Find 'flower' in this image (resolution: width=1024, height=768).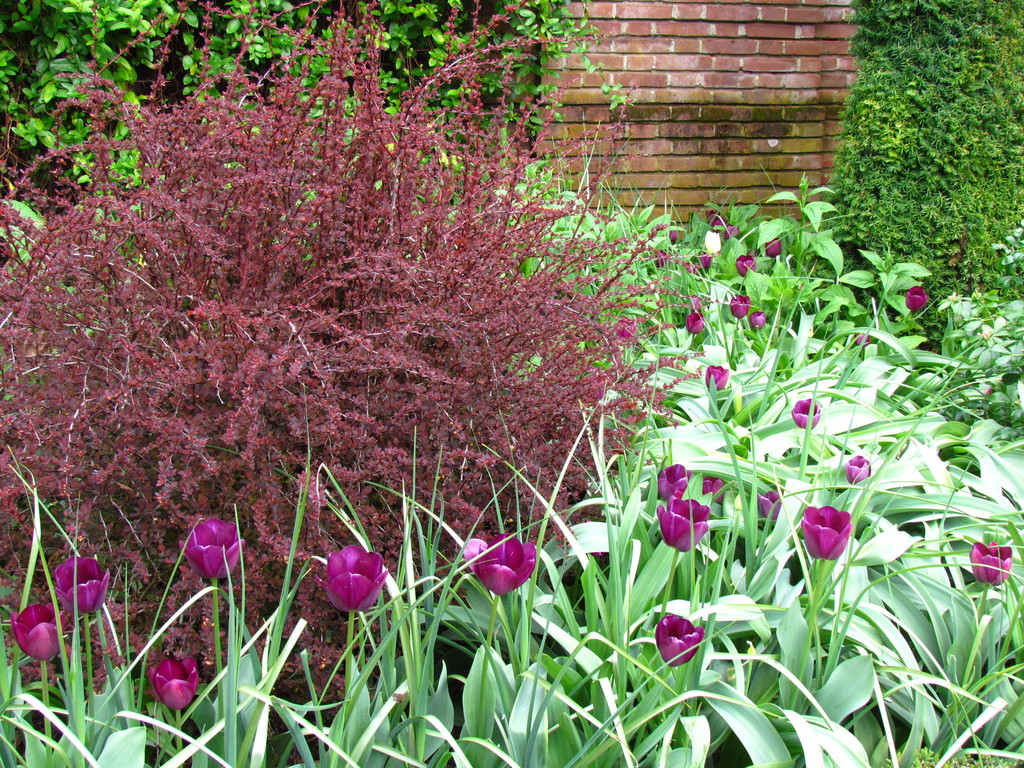
select_region(9, 600, 65, 664).
